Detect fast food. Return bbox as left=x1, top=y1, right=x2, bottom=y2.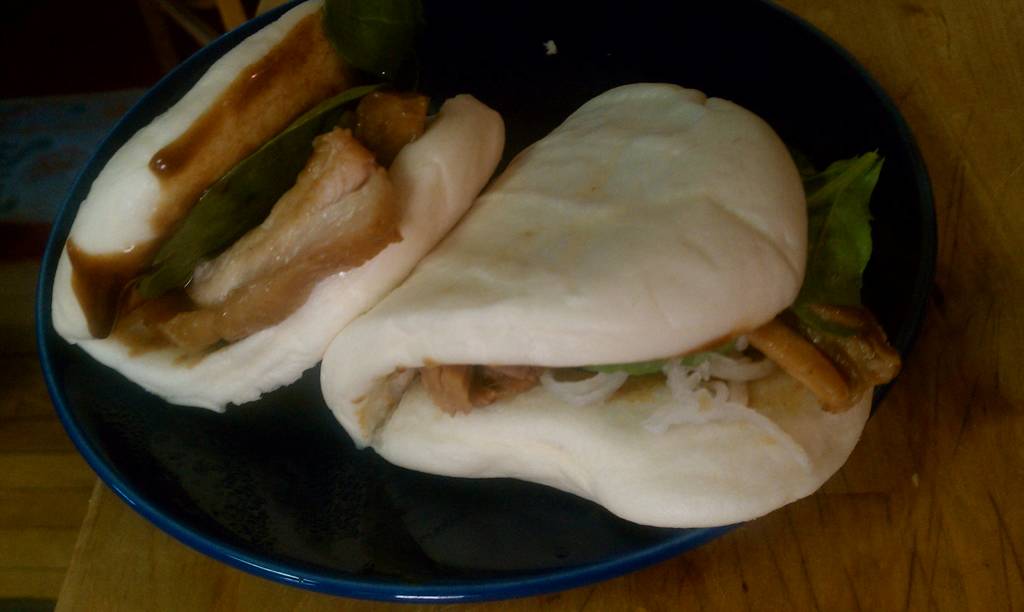
left=315, top=80, right=908, bottom=533.
